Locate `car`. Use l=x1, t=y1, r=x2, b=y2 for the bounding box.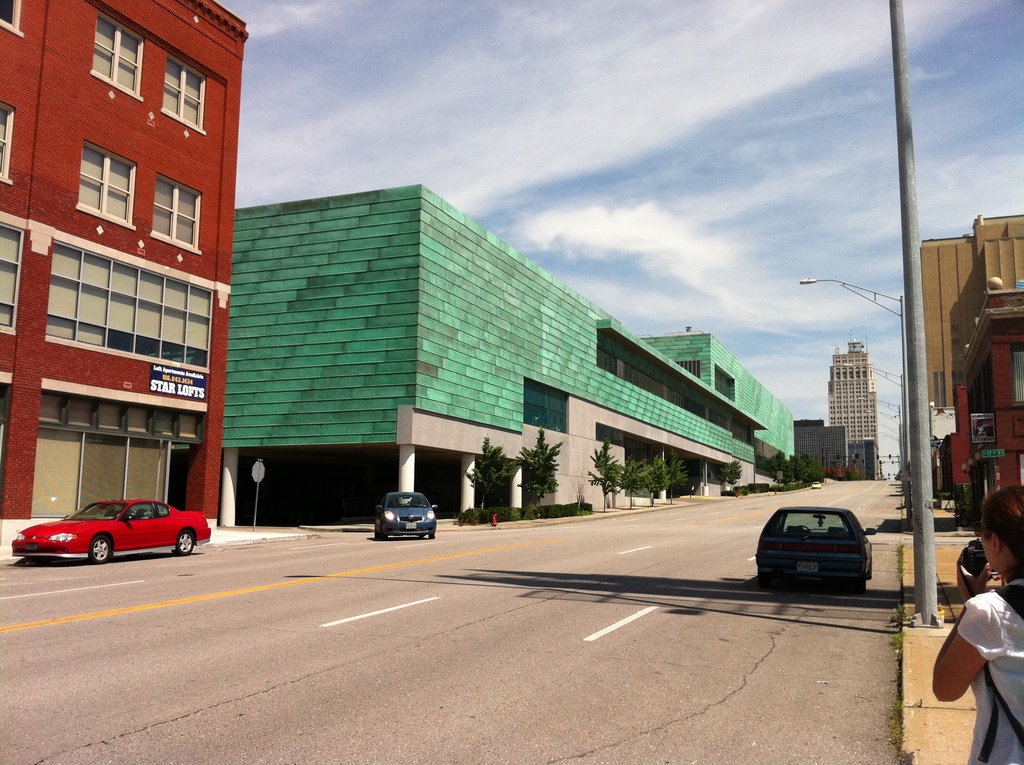
l=749, t=508, r=874, b=592.
